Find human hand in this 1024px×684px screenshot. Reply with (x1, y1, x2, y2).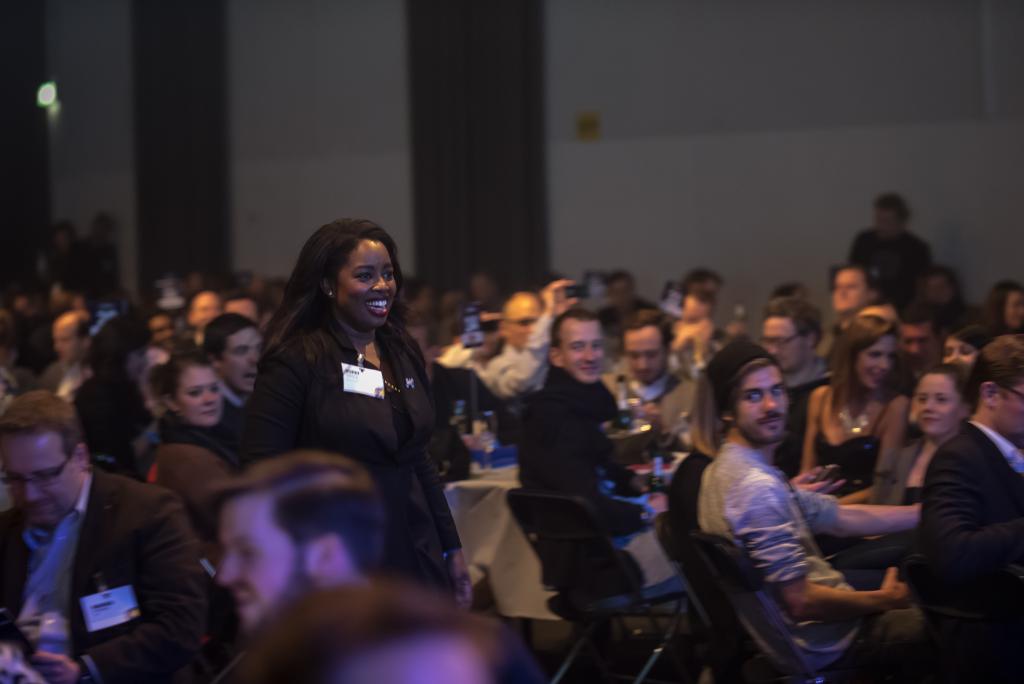
(646, 494, 672, 516).
